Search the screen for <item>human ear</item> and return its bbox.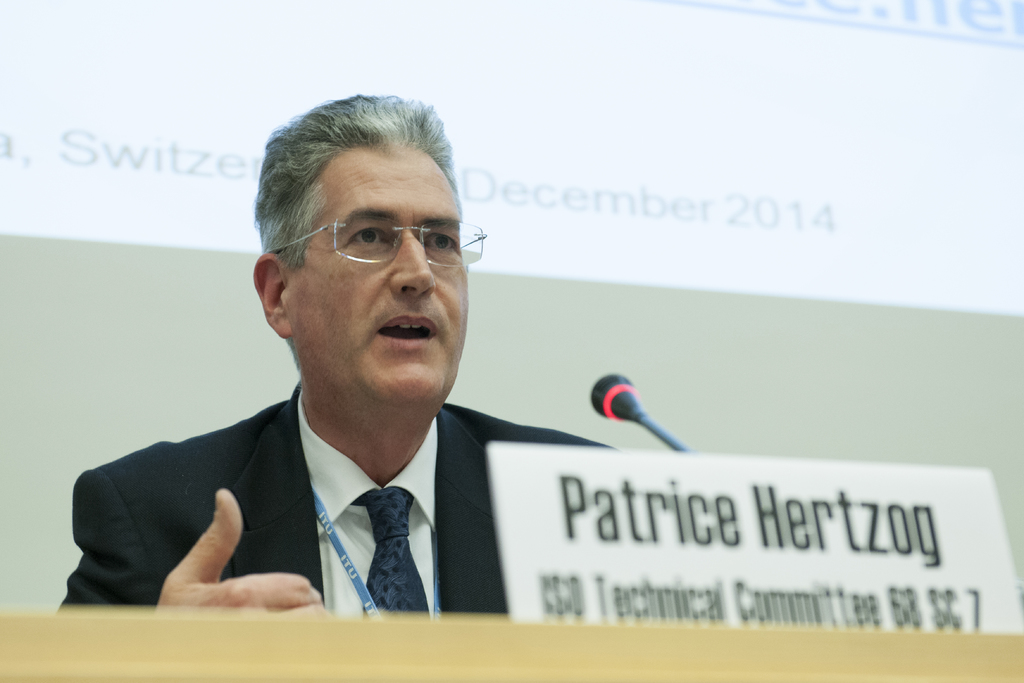
Found: pyautogui.locateOnScreen(248, 255, 288, 338).
